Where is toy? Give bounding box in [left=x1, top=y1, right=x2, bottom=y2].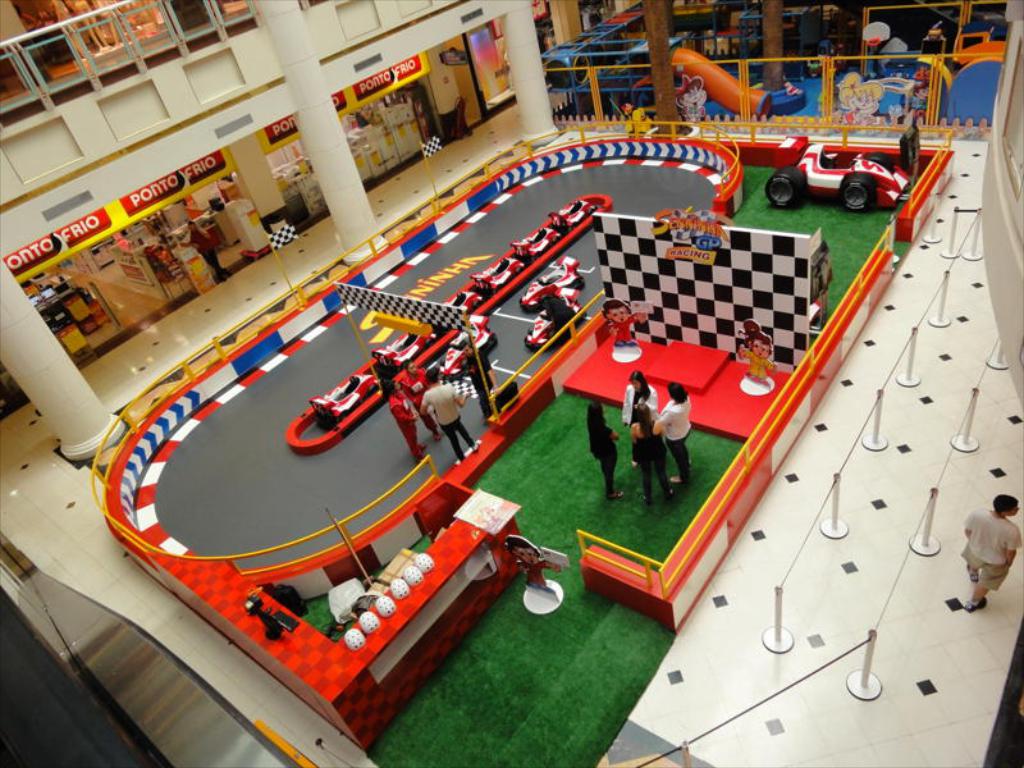
[left=516, top=225, right=562, bottom=262].
